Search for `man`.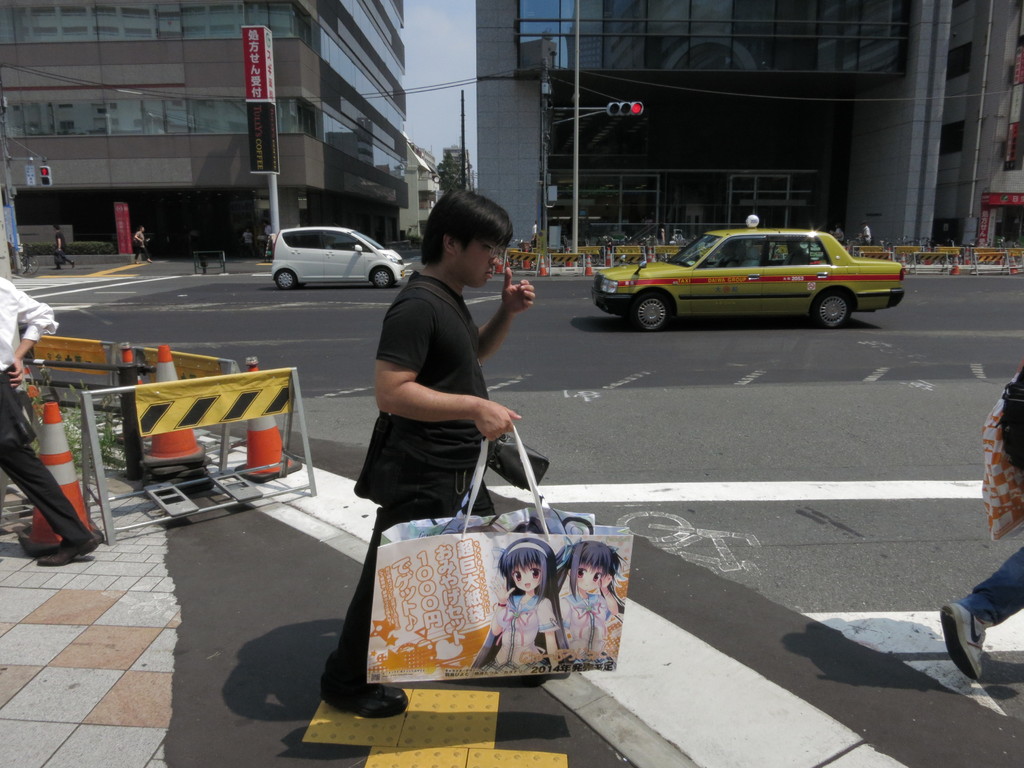
Found at box(867, 220, 869, 246).
